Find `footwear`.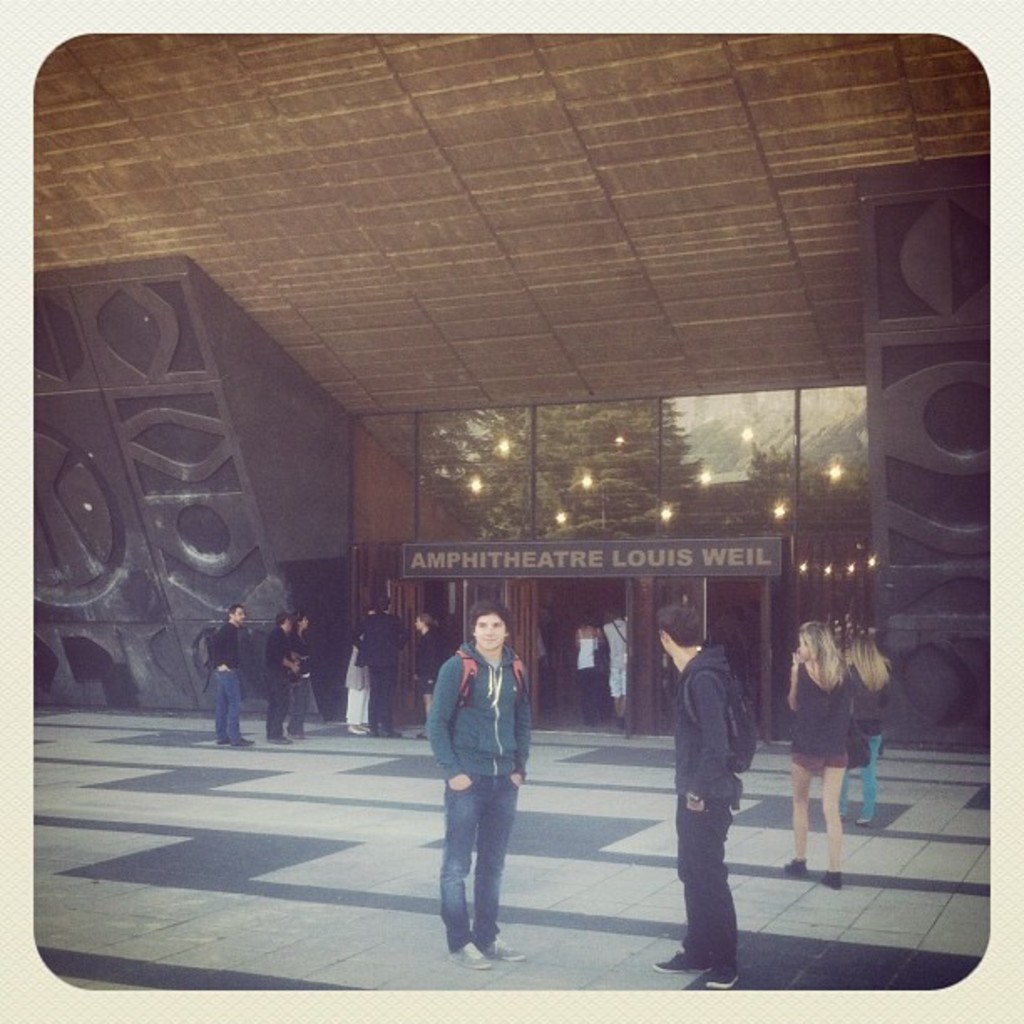
(left=785, top=853, right=801, bottom=875).
